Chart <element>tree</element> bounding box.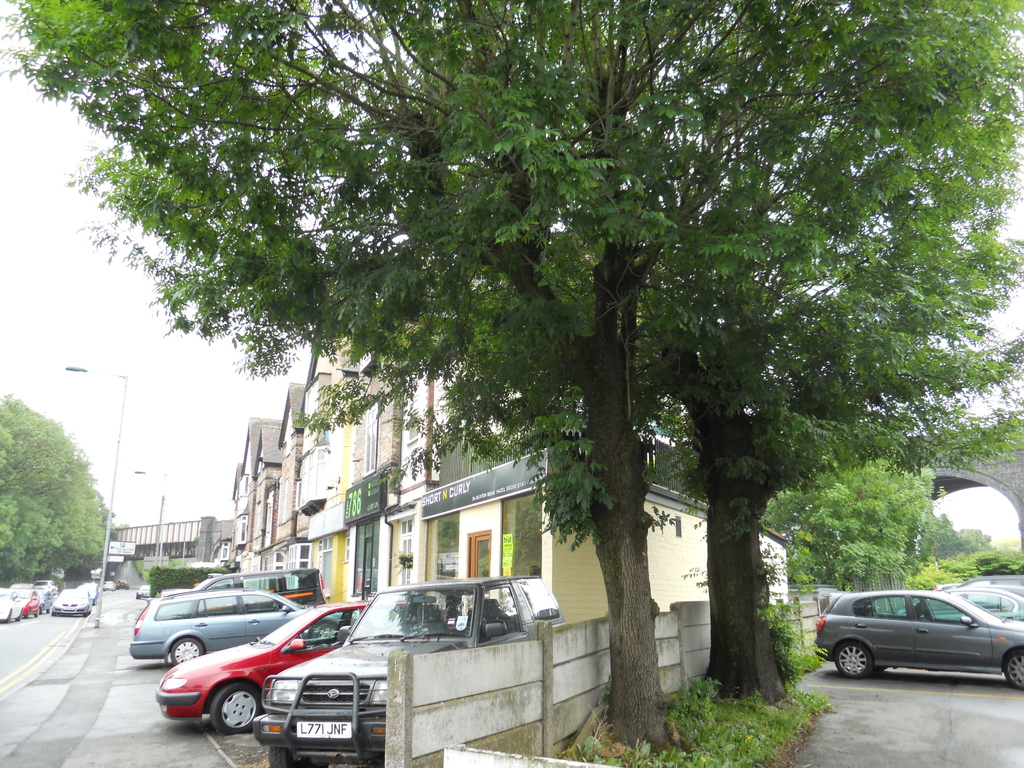
Charted: 12/13/1023/760.
